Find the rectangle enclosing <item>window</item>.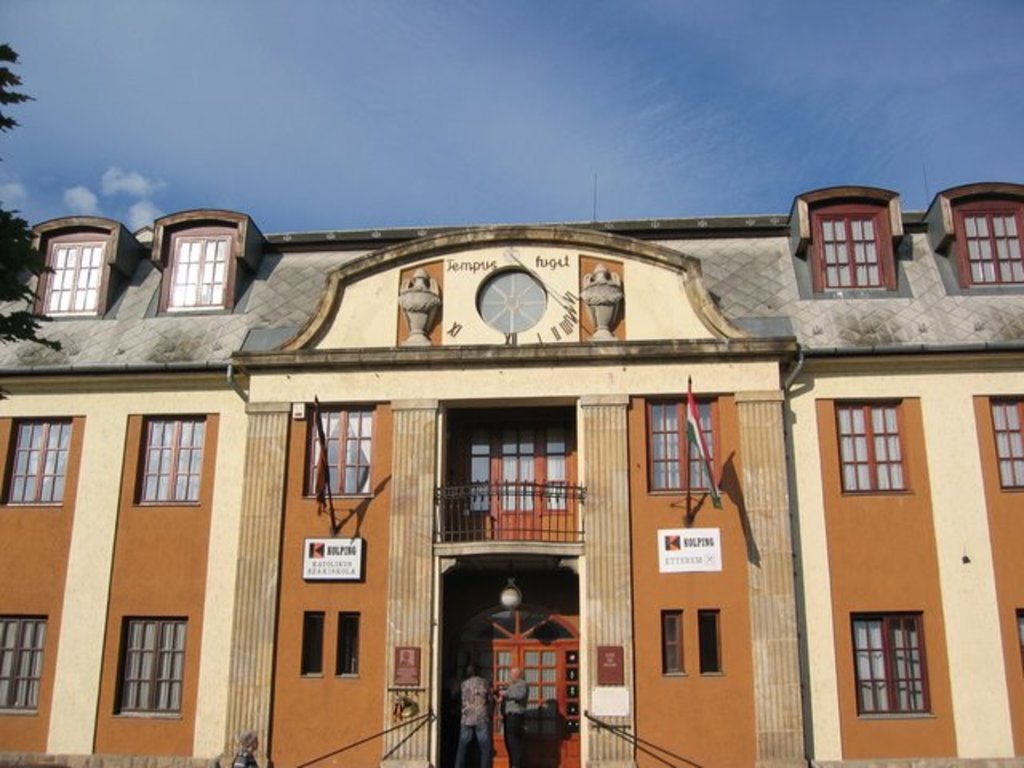
x1=835 y1=400 x2=902 y2=494.
